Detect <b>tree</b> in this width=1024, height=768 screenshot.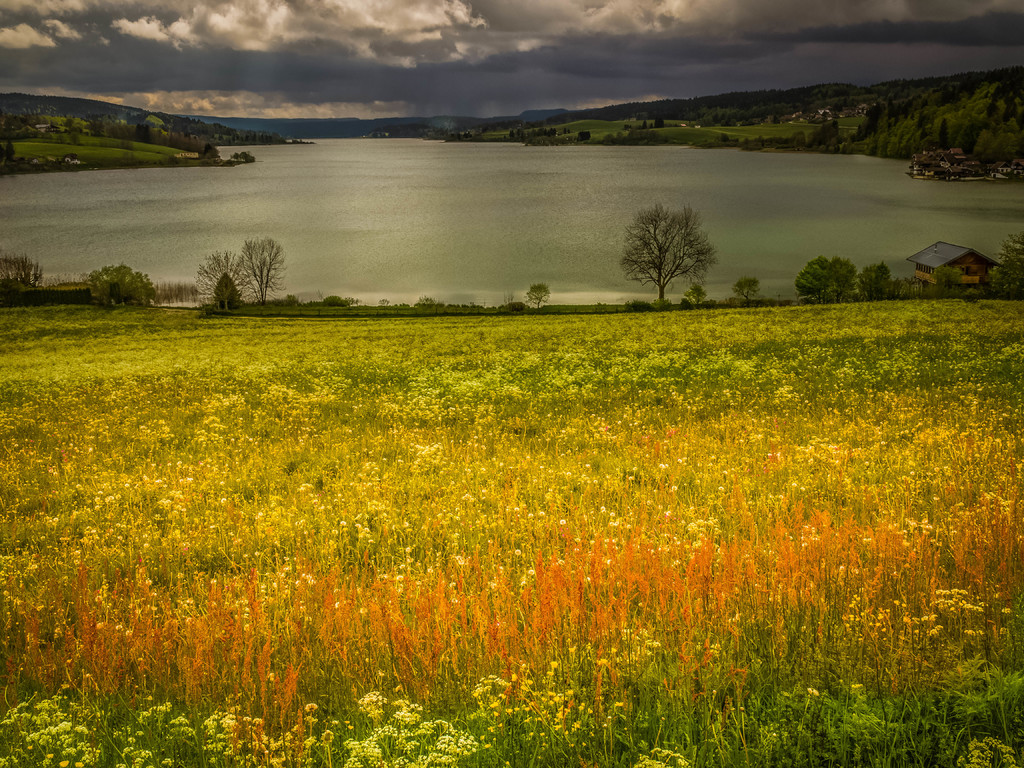
Detection: <region>731, 274, 762, 304</region>.
